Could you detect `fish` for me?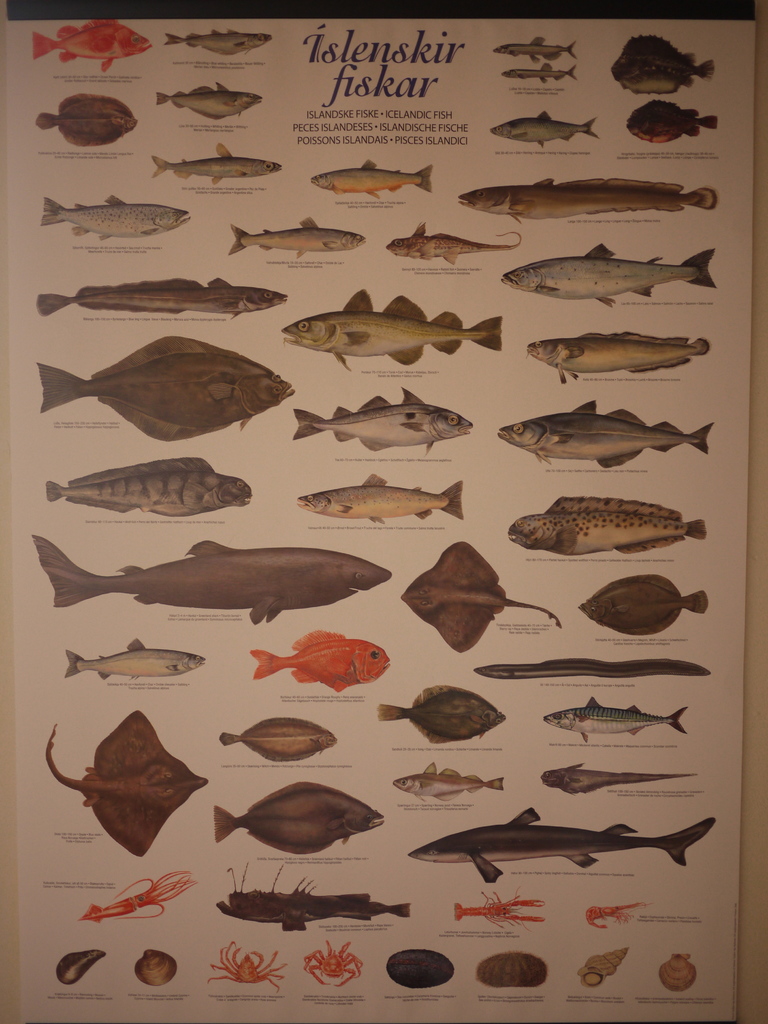
Detection result: <box>214,786,387,858</box>.
